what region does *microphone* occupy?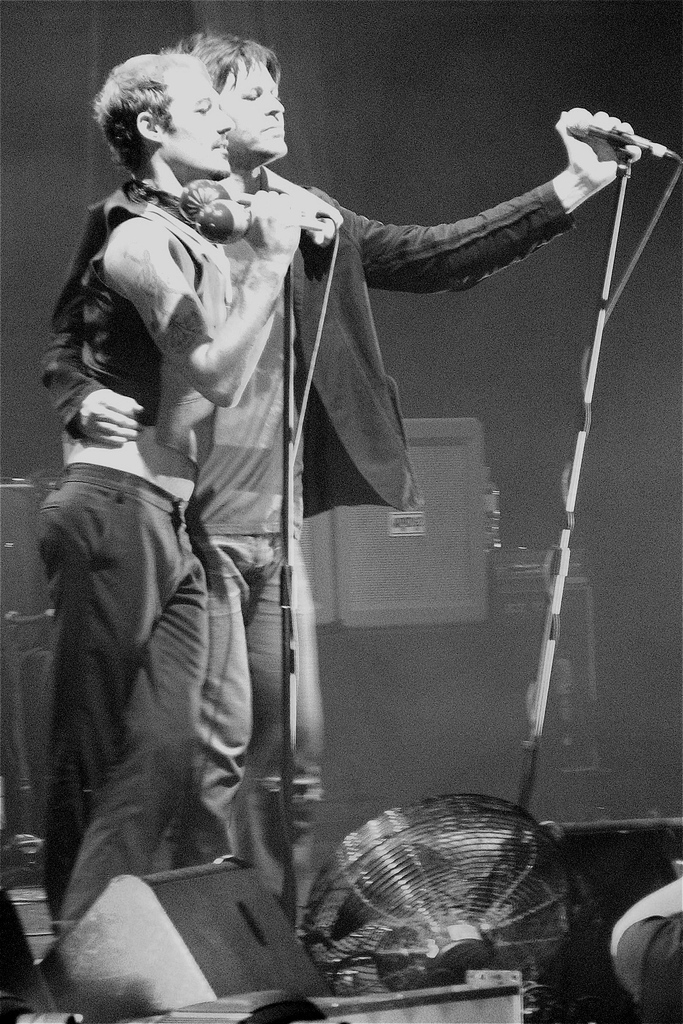
Rect(192, 177, 346, 235).
